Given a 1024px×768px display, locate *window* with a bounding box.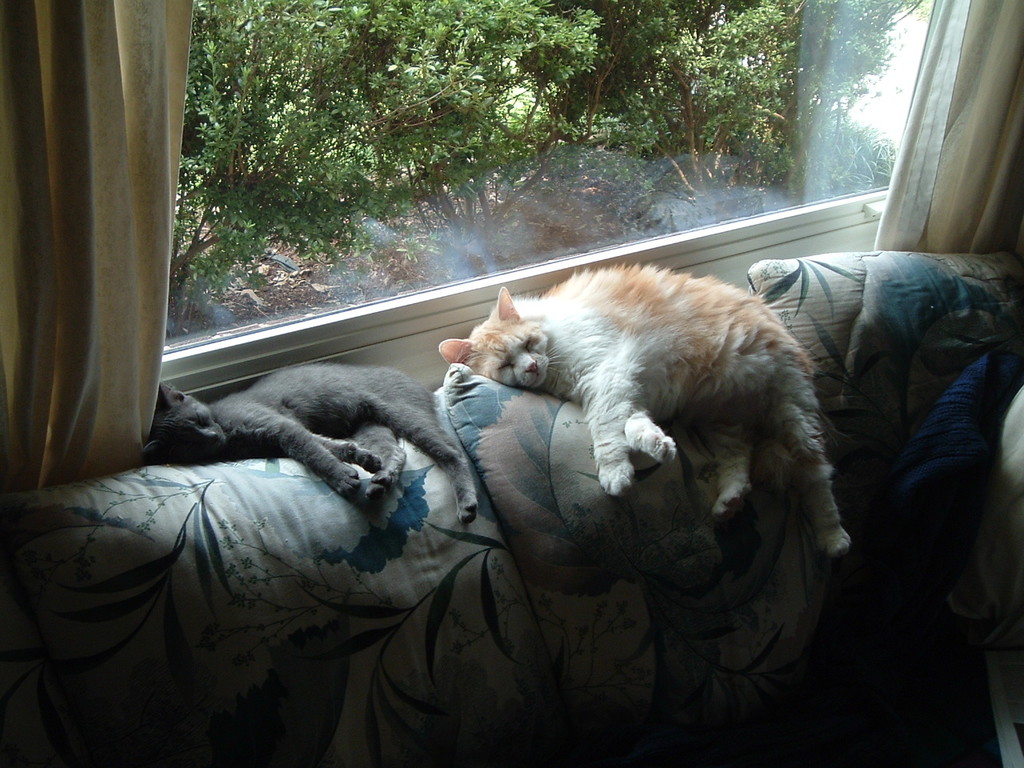
Located: pyautogui.locateOnScreen(163, 0, 984, 376).
